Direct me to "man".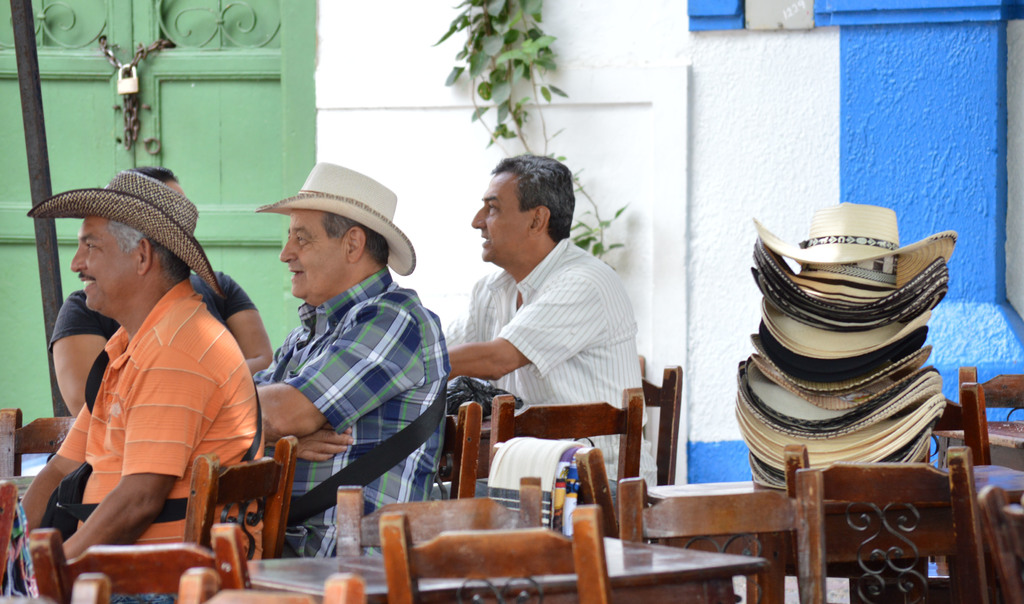
Direction: left=445, top=151, right=653, bottom=488.
